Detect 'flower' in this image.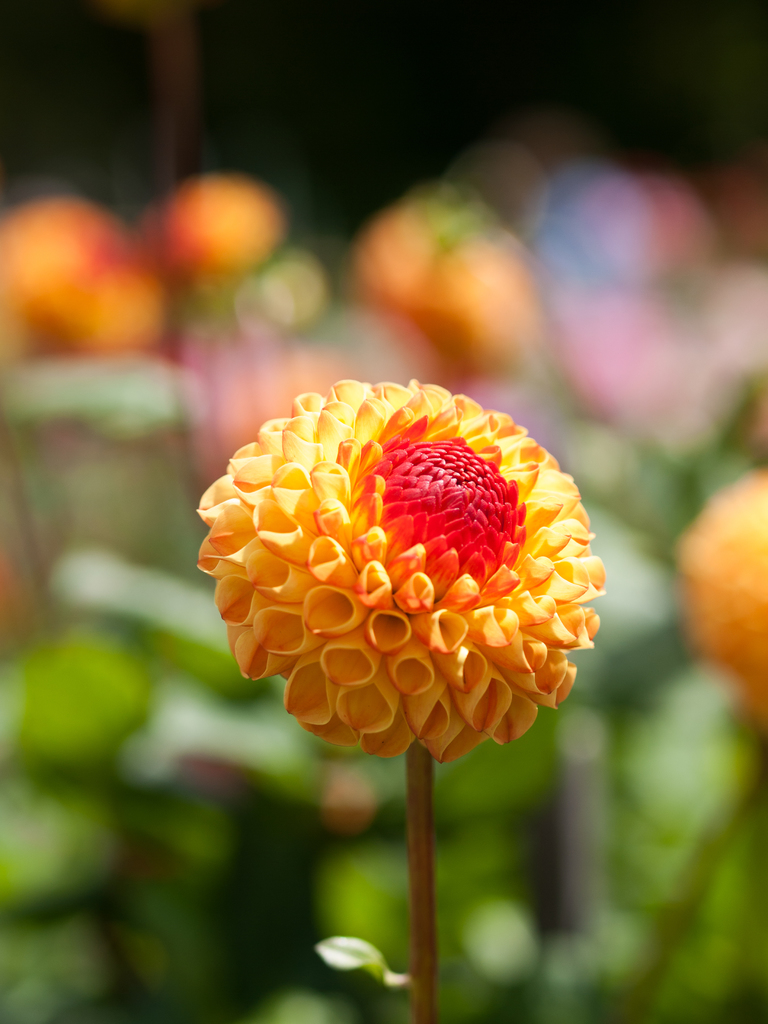
Detection: (668, 458, 767, 720).
